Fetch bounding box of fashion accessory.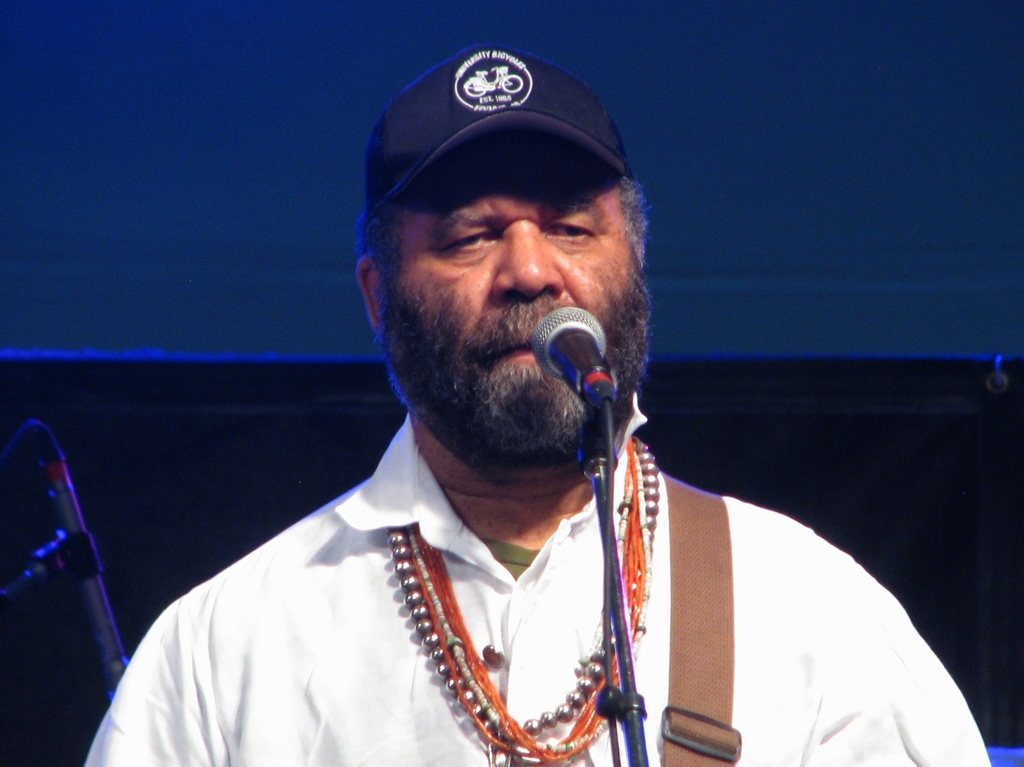
Bbox: 658:472:742:766.
